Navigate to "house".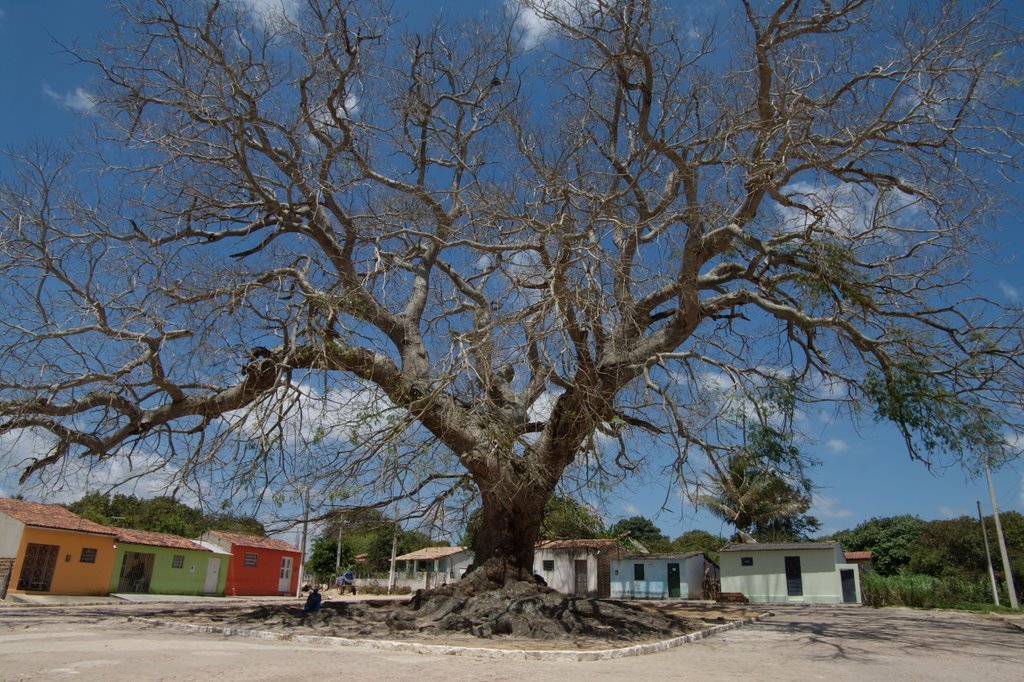
Navigation target: 608,547,715,599.
